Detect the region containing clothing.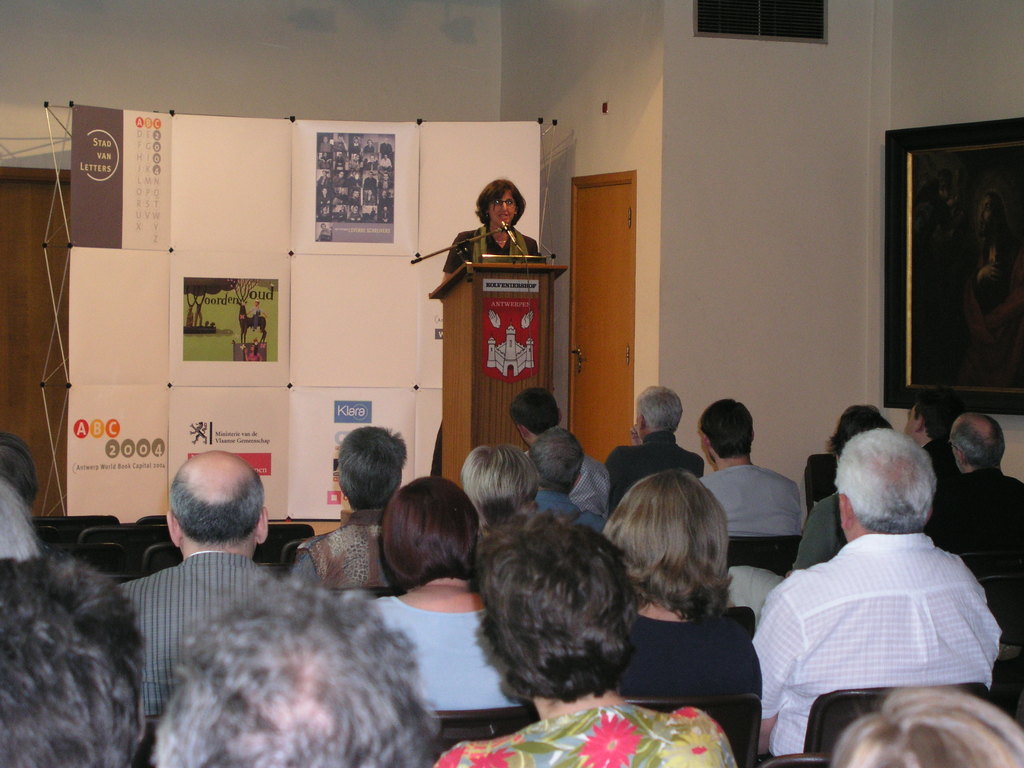
left=534, top=494, right=604, bottom=535.
